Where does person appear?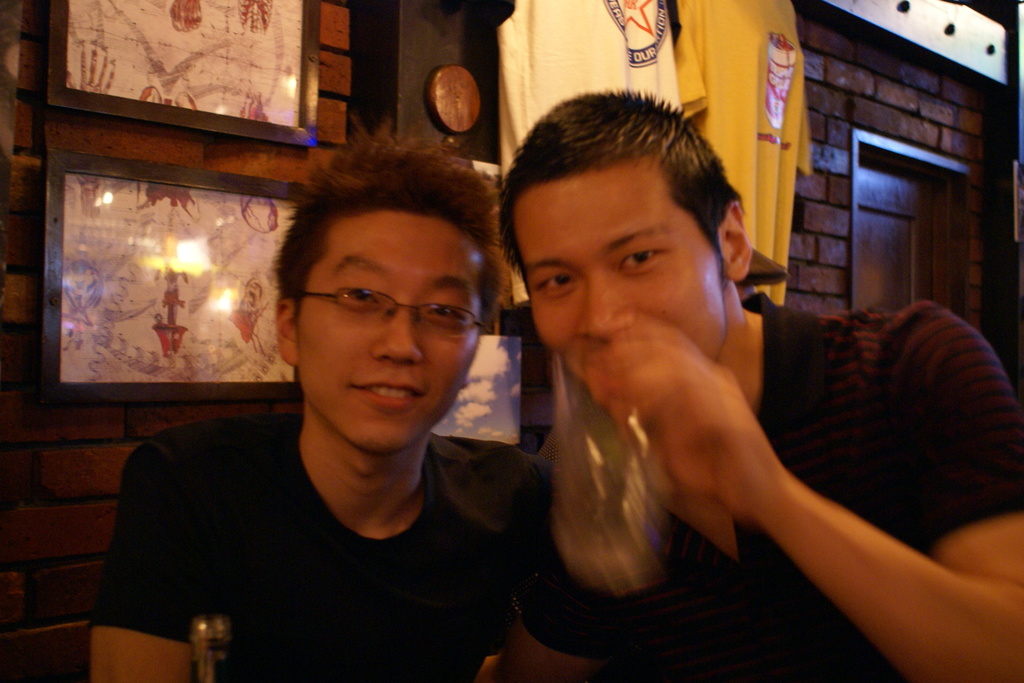
Appears at (left=495, top=88, right=1023, bottom=682).
